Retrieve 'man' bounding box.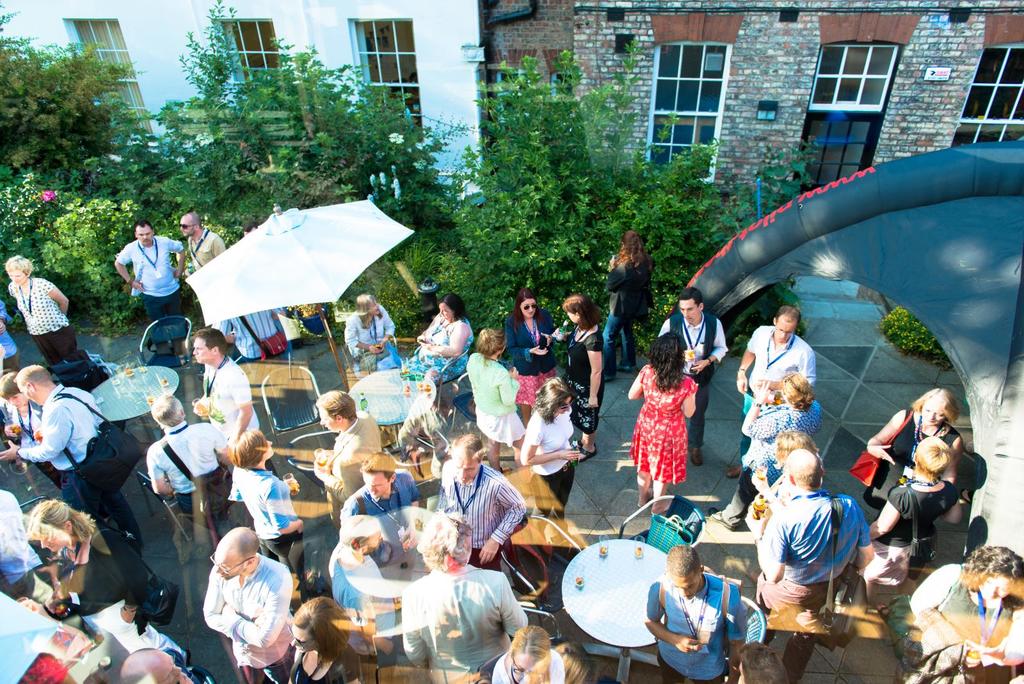
Bounding box: 729 302 820 478.
